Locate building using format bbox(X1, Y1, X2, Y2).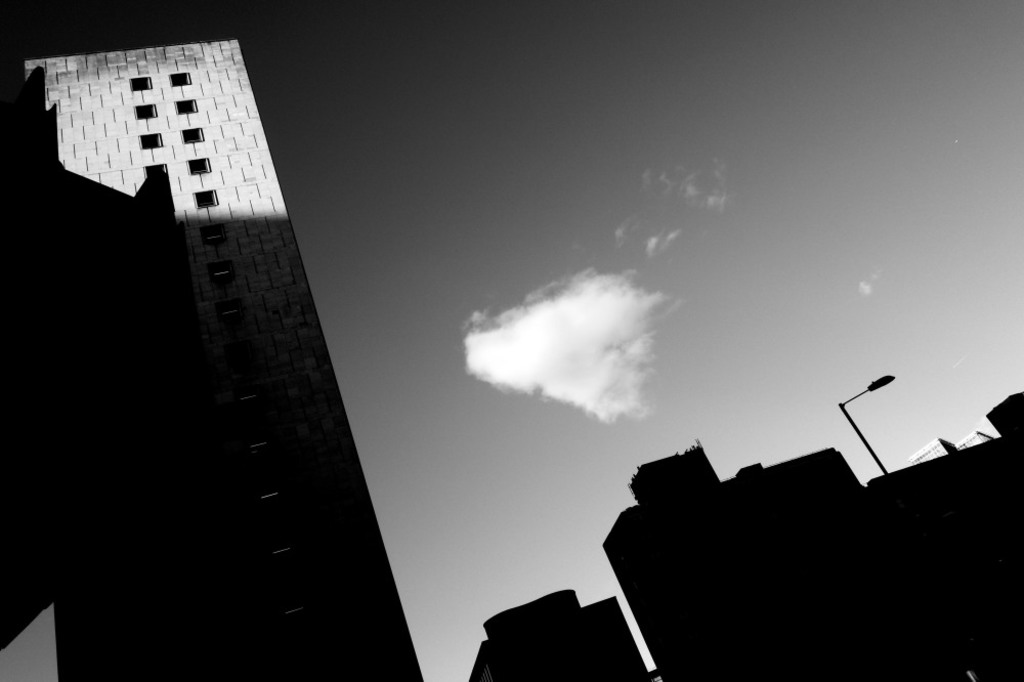
bbox(0, 41, 421, 681).
